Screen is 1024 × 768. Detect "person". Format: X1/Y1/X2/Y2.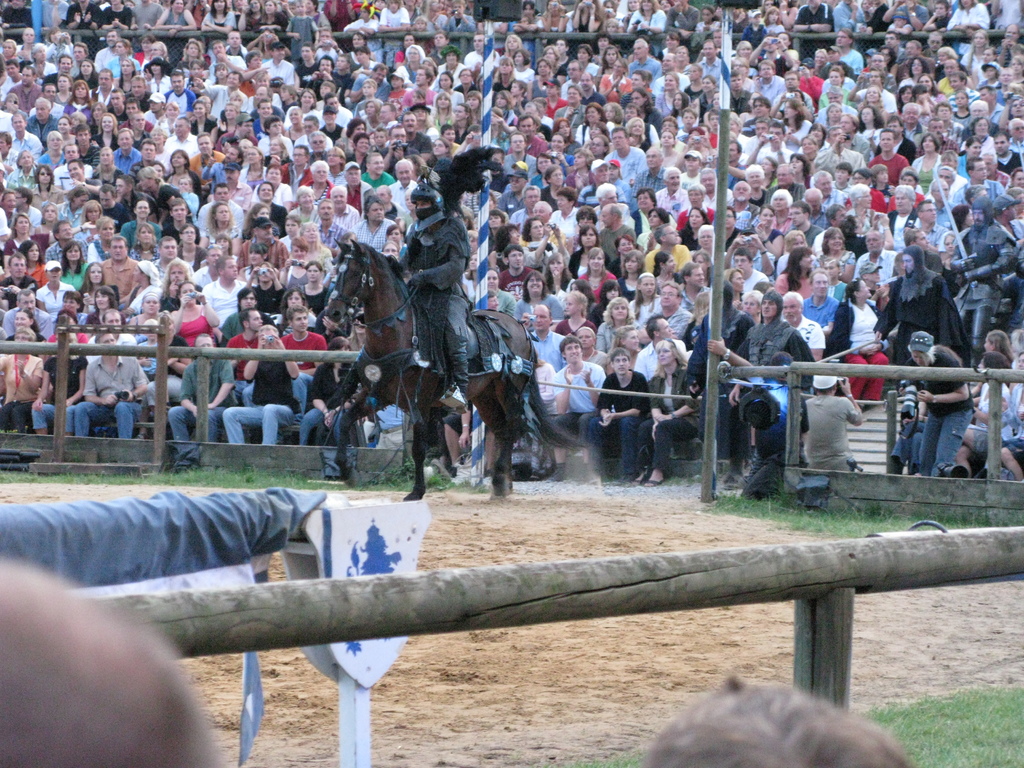
218/327/301/450.
